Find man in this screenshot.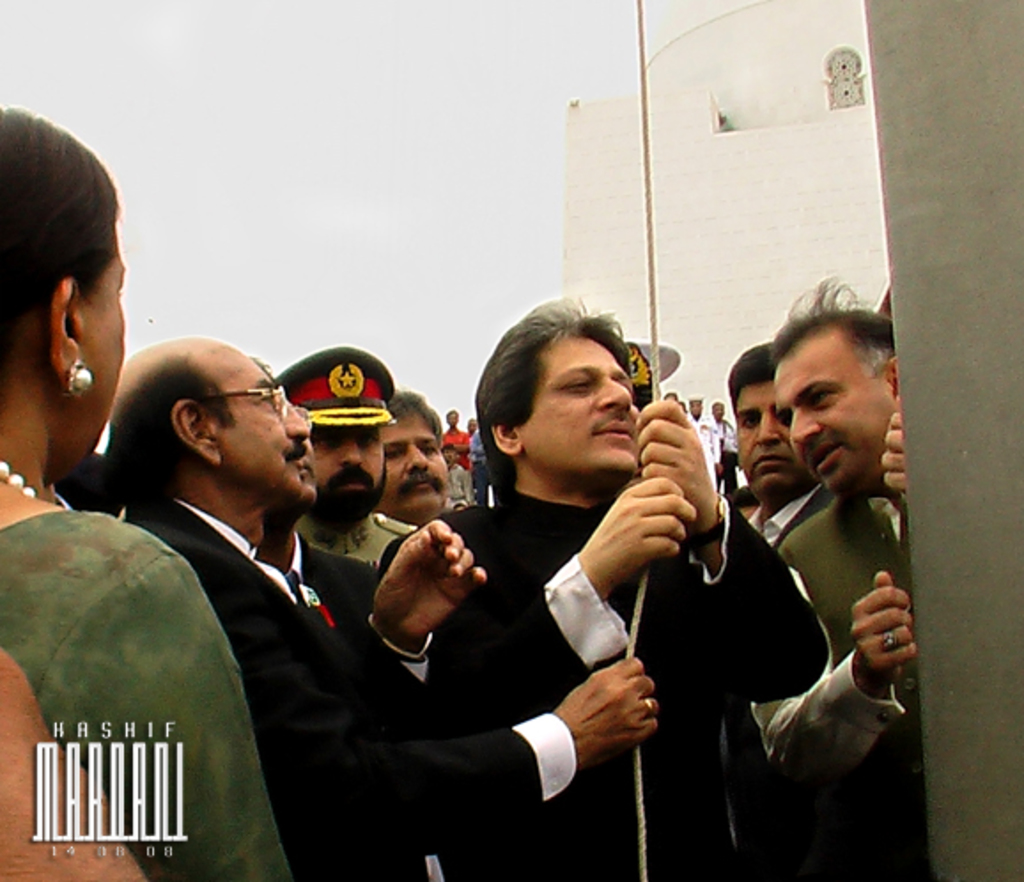
The bounding box for man is (283, 347, 441, 567).
